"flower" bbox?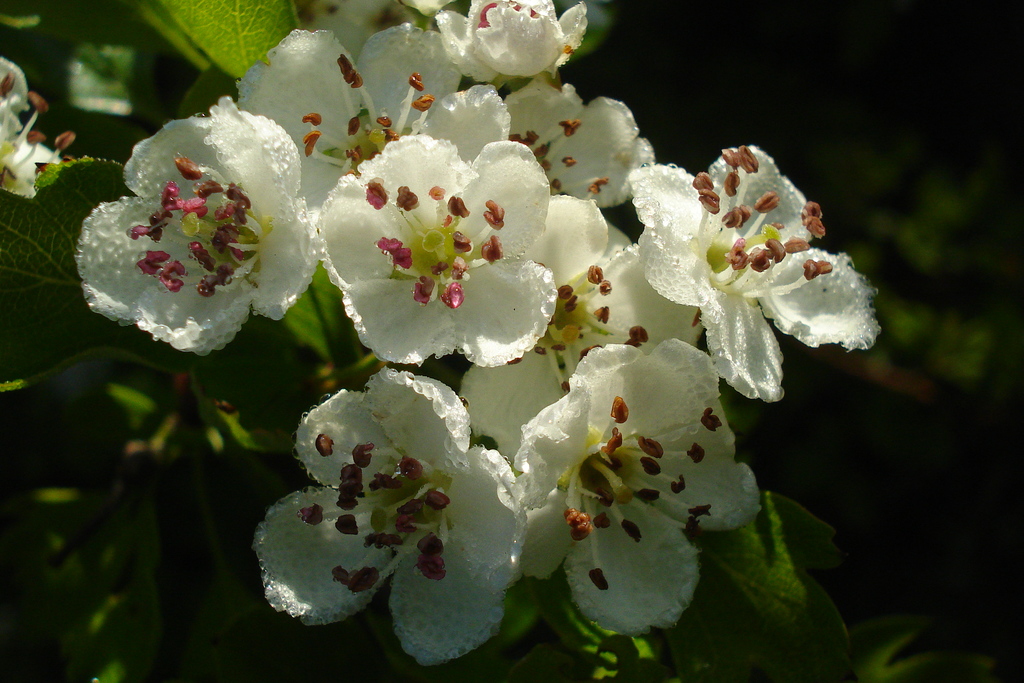
region(517, 341, 758, 636)
